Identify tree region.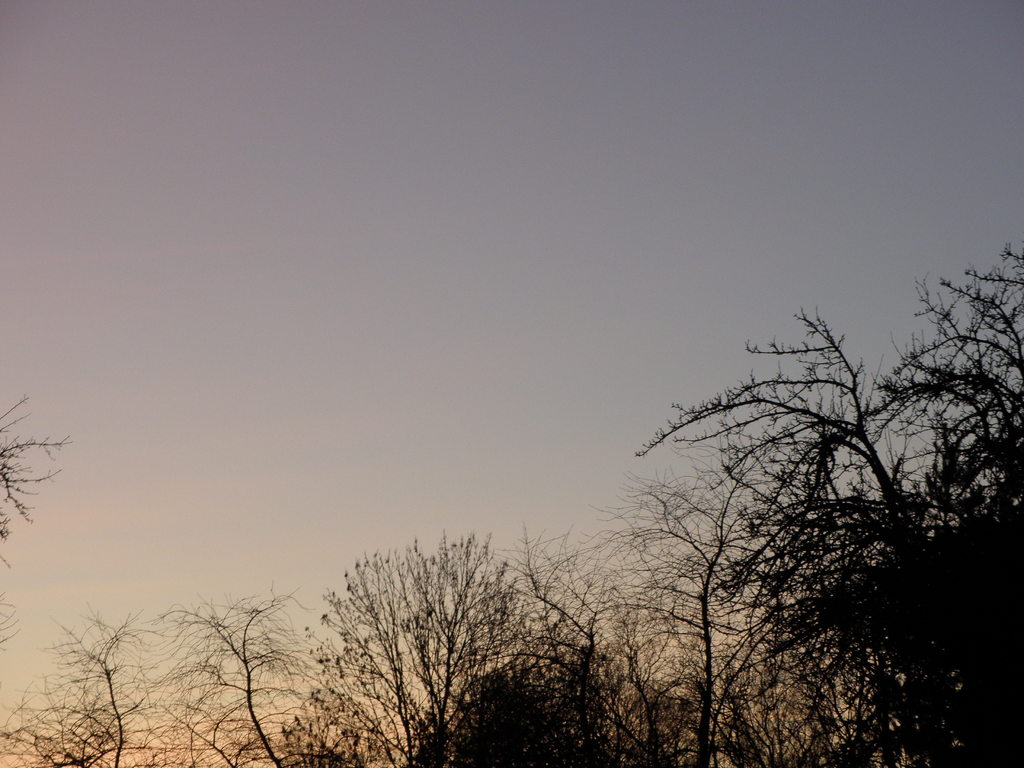
Region: select_region(327, 527, 533, 767).
